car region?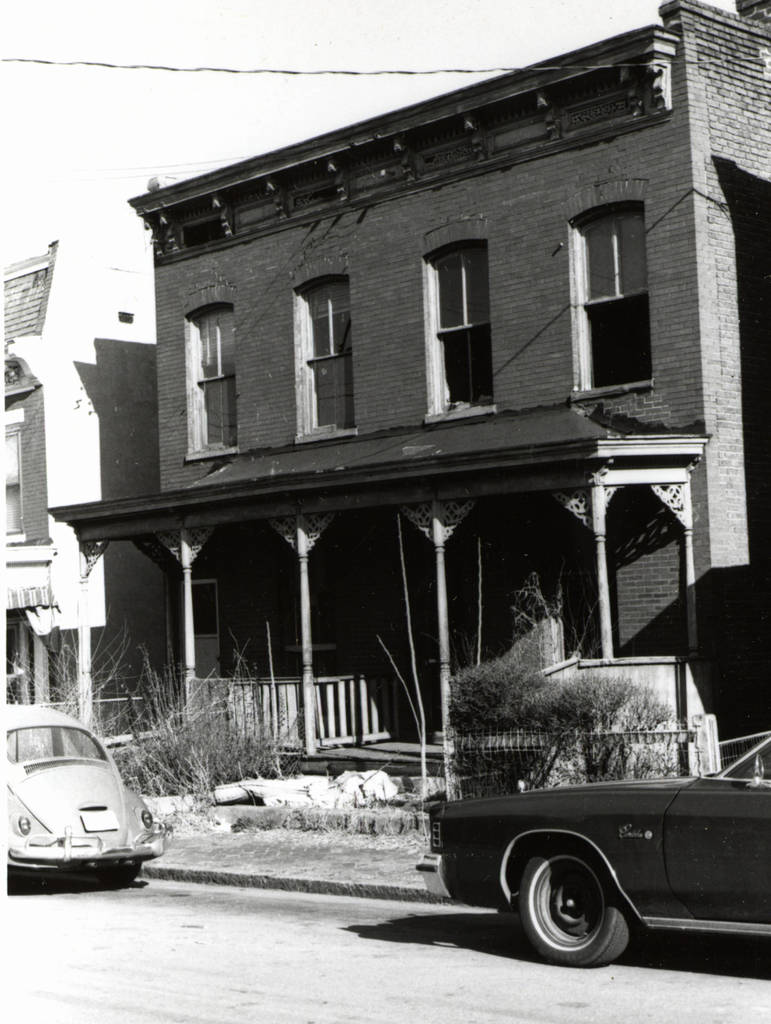
409/735/770/970
